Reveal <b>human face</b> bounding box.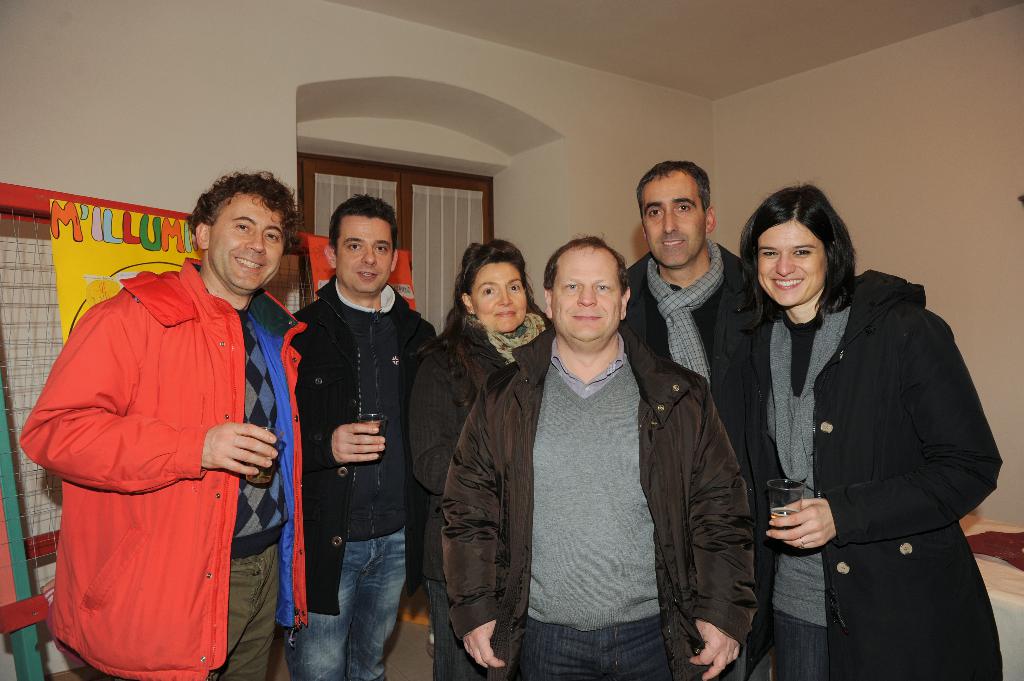
Revealed: bbox=[643, 177, 708, 268].
